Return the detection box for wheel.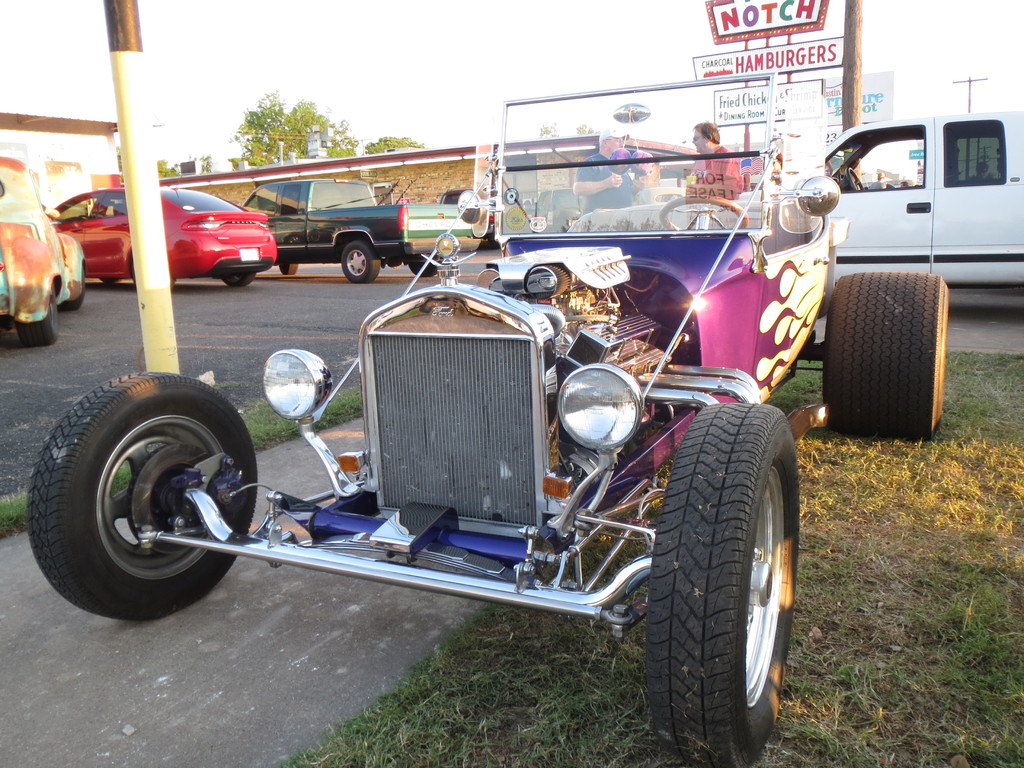
<bbox>276, 262, 298, 274</bbox>.
